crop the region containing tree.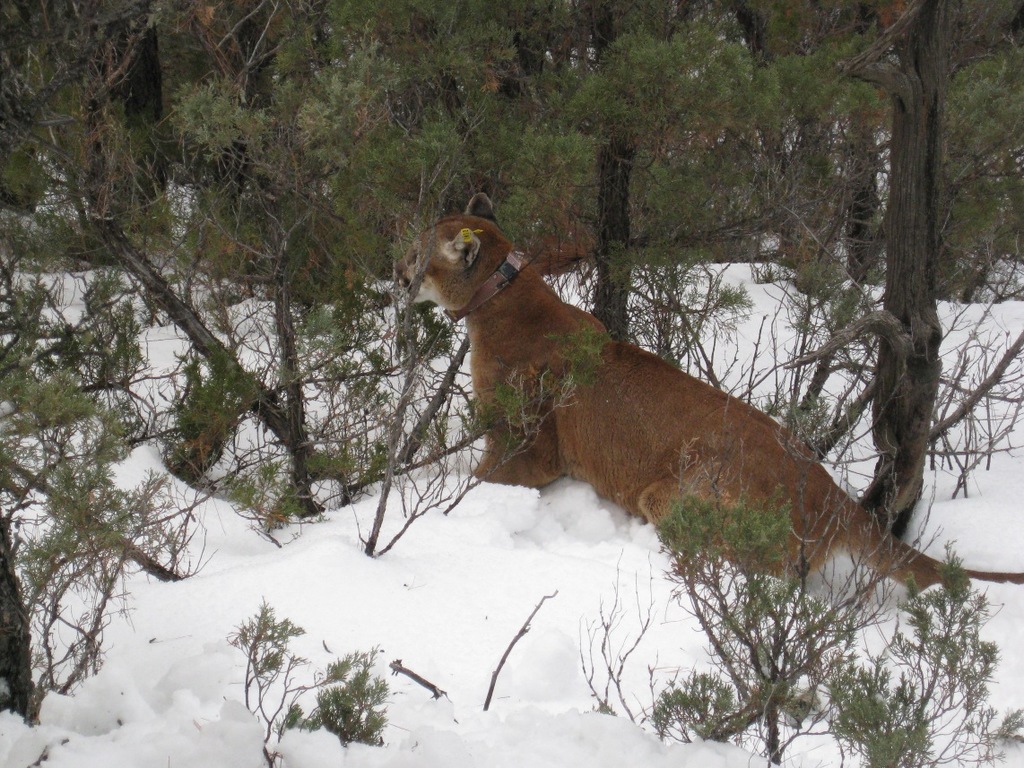
Crop region: x1=0, y1=0, x2=1023, y2=767.
